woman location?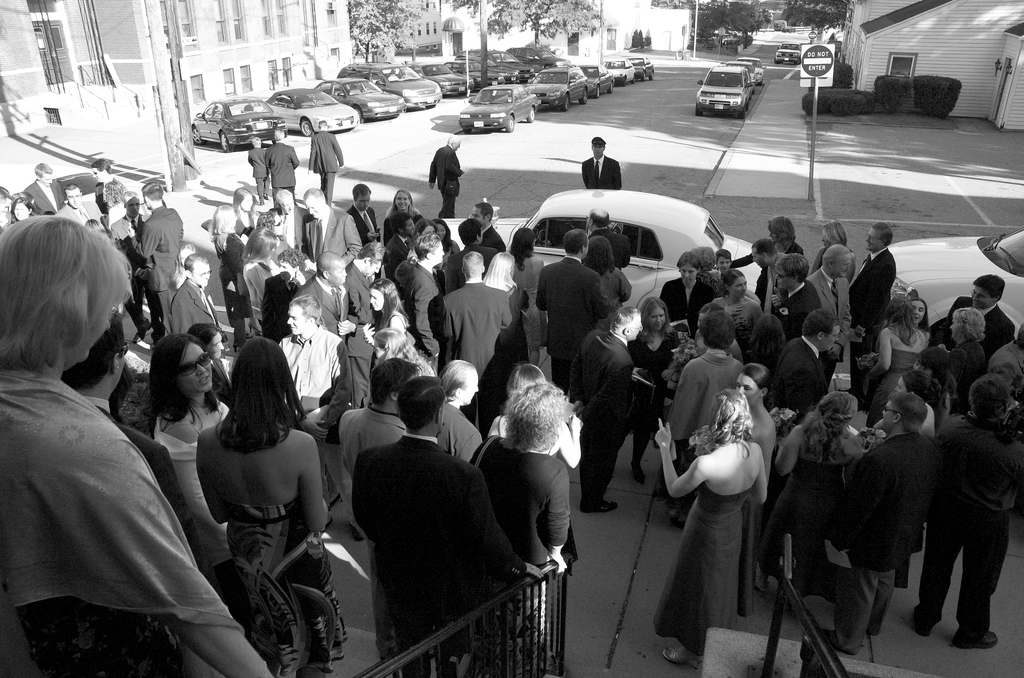
x1=905, y1=298, x2=931, y2=346
